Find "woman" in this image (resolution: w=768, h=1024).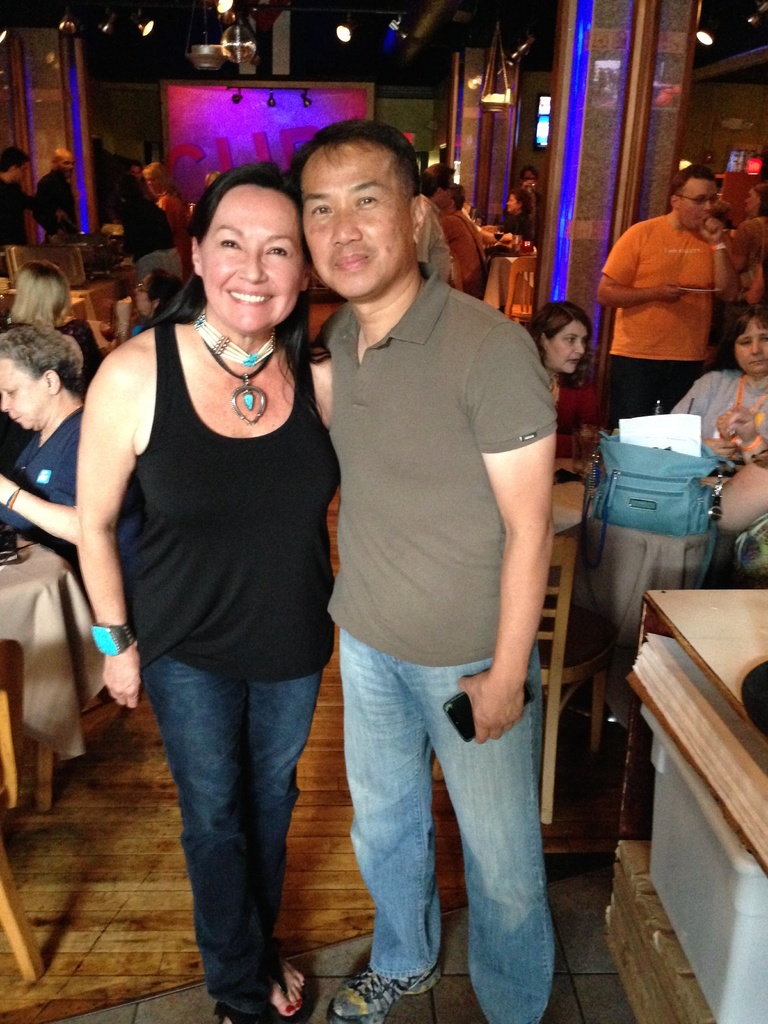
(left=728, top=179, right=767, bottom=314).
